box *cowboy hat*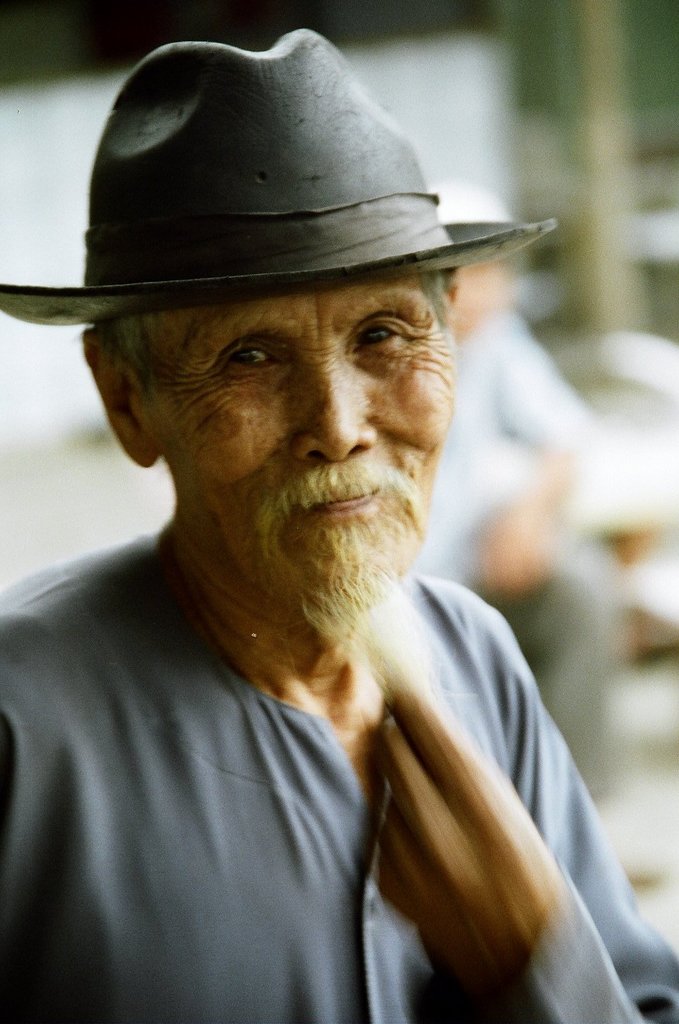
(left=8, top=23, right=538, bottom=436)
